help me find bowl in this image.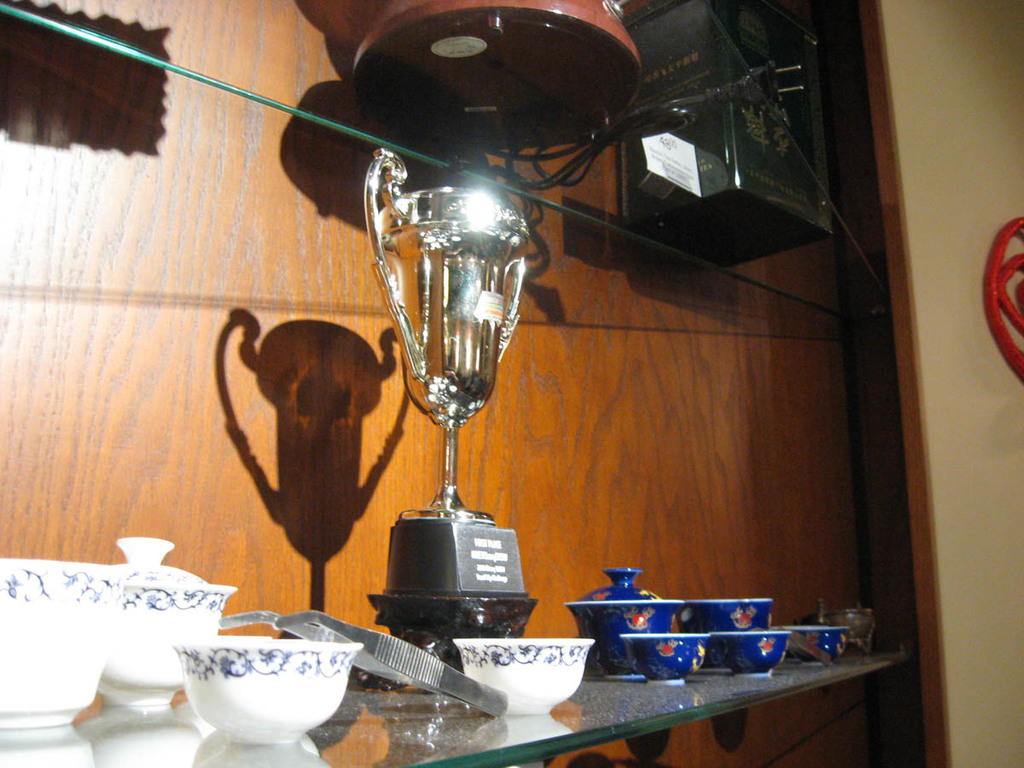
Found it: region(562, 562, 683, 682).
